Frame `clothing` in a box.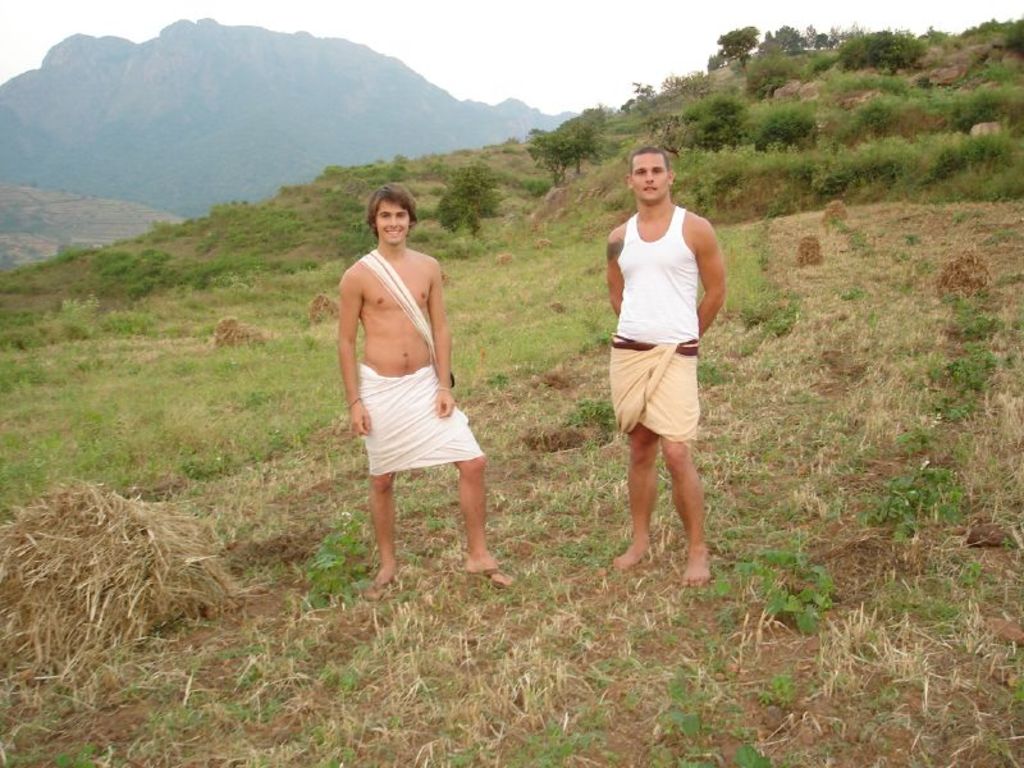
x1=607, y1=210, x2=700, y2=461.
